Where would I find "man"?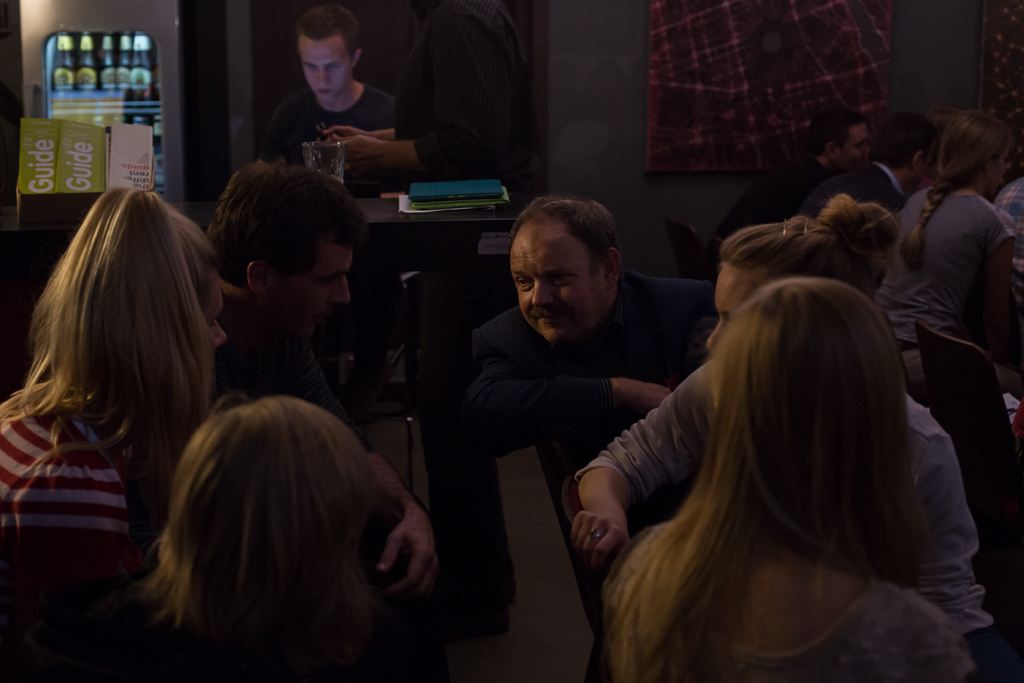
At l=790, t=97, r=870, b=216.
